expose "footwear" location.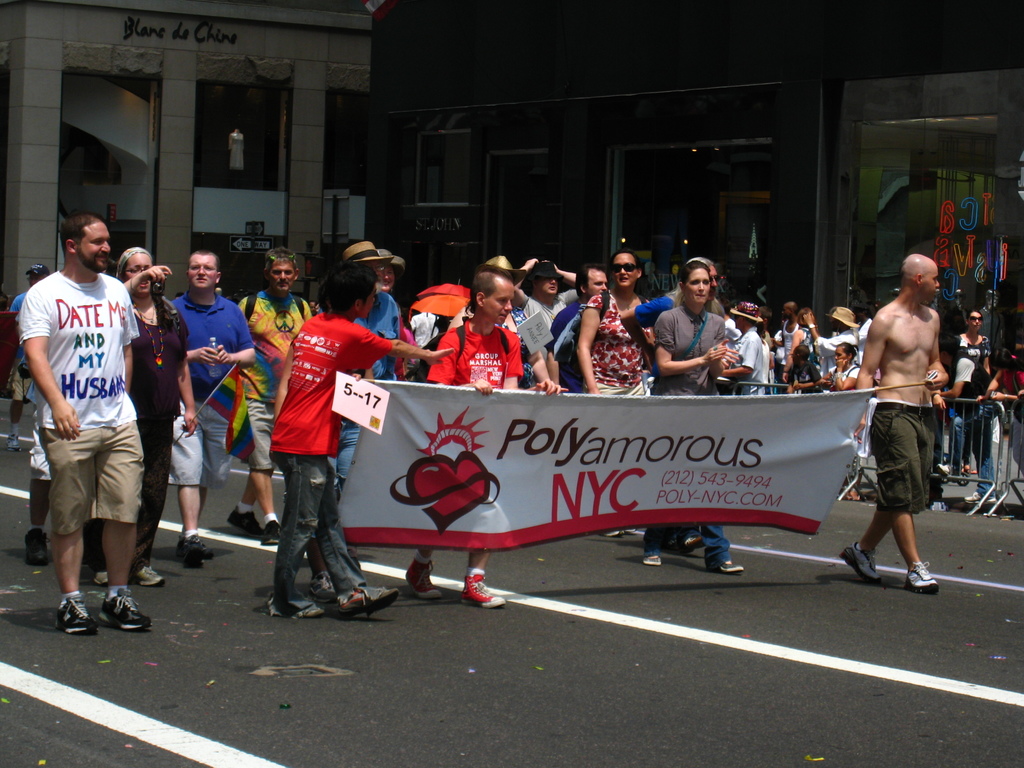
Exposed at locate(175, 532, 209, 558).
